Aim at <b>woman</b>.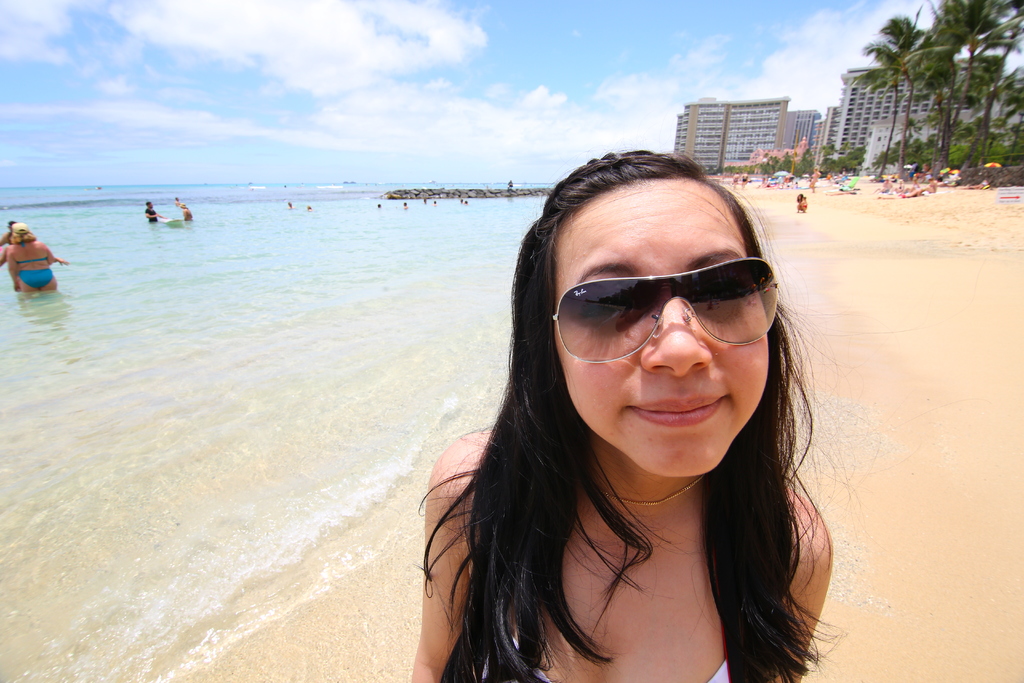
Aimed at 5/220/59/296.
